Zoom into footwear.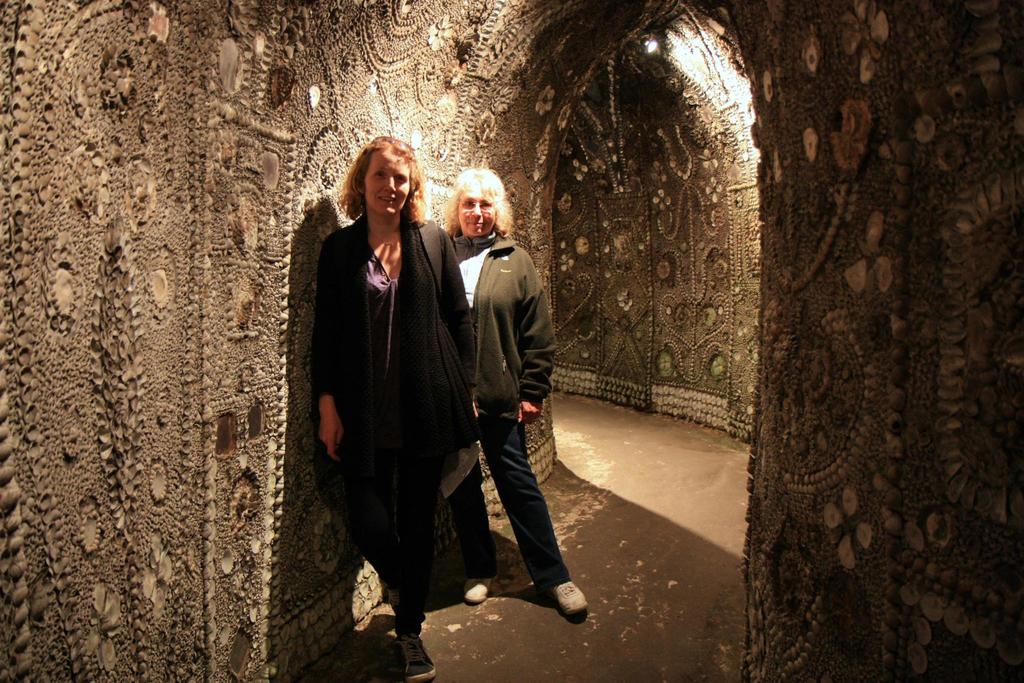
Zoom target: bbox(547, 580, 594, 616).
